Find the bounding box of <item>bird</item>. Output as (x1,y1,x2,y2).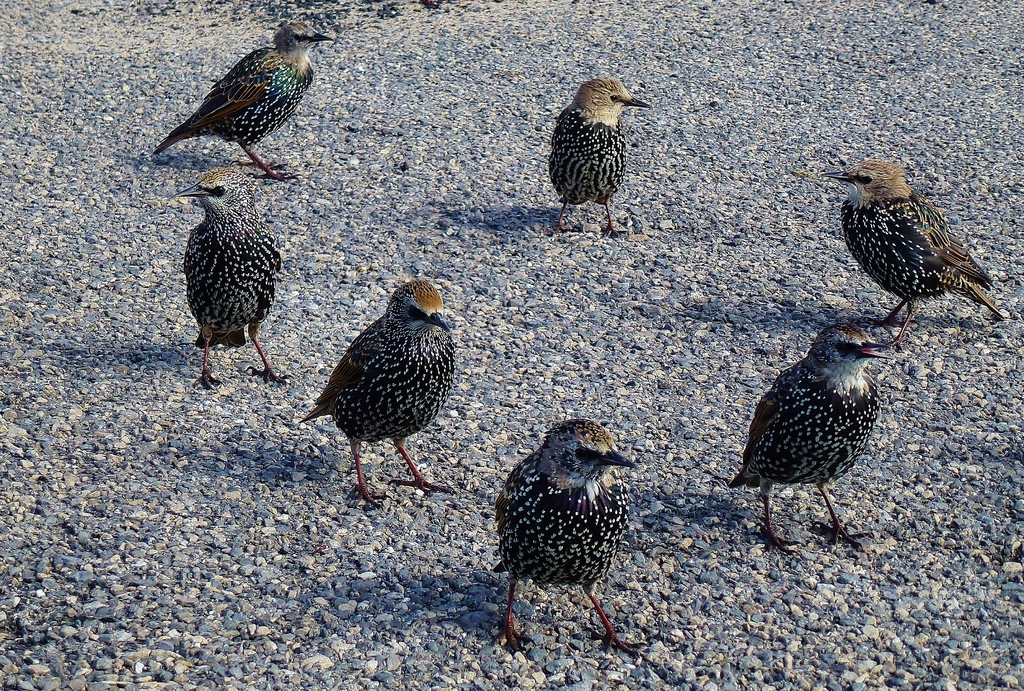
(299,264,461,529).
